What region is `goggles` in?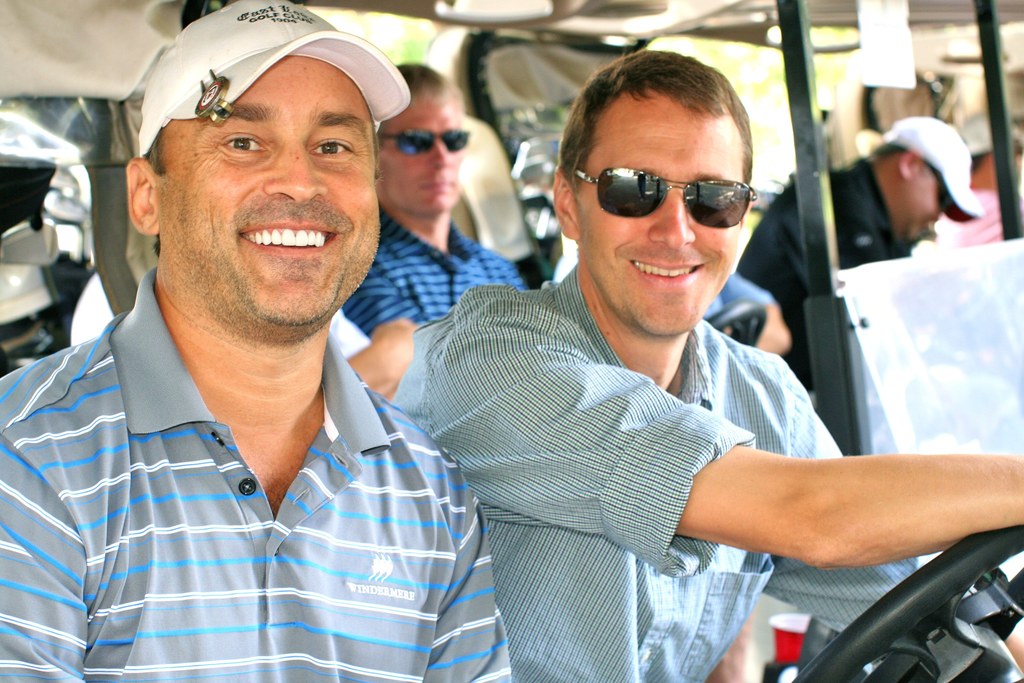
bbox=(580, 145, 764, 223).
